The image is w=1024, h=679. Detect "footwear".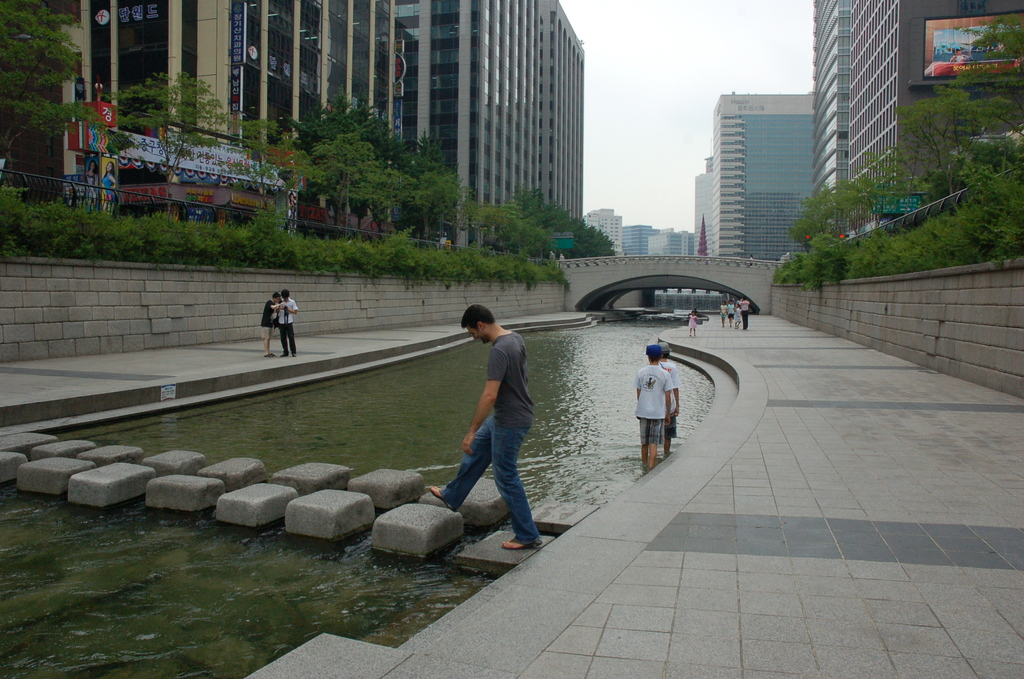
Detection: (428, 484, 458, 511).
